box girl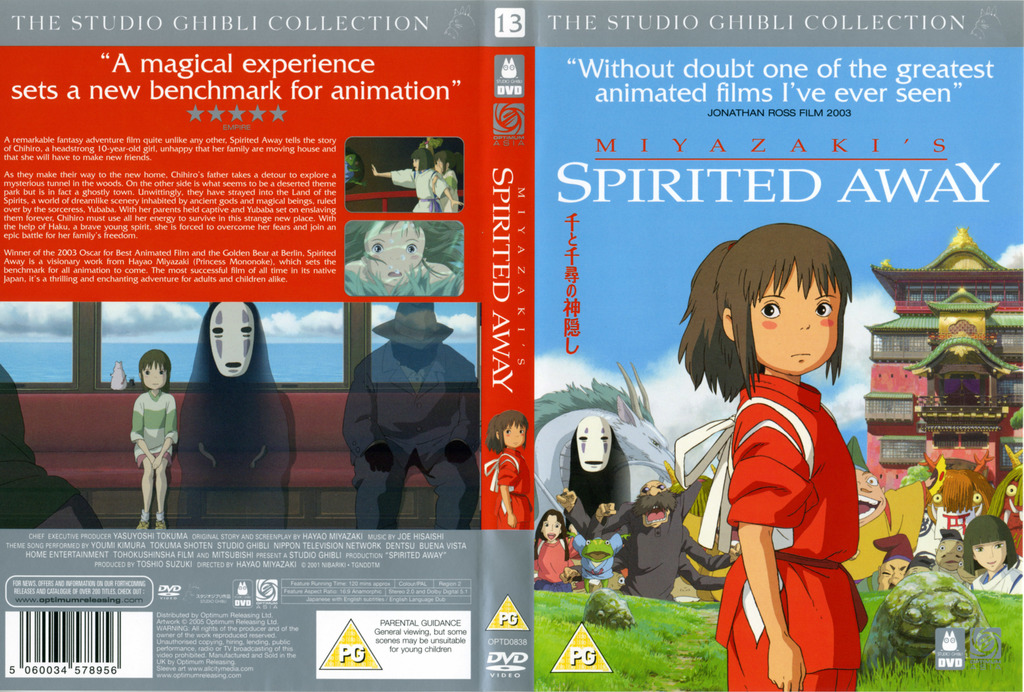
(372, 145, 463, 213)
